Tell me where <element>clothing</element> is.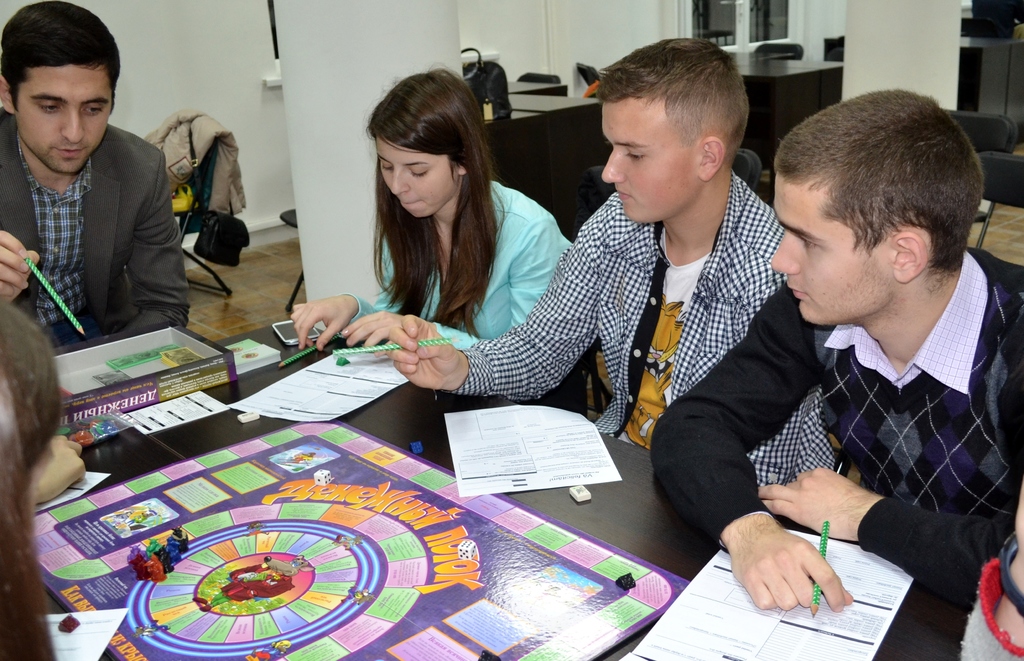
<element>clothing</element> is at region(976, 551, 1019, 660).
